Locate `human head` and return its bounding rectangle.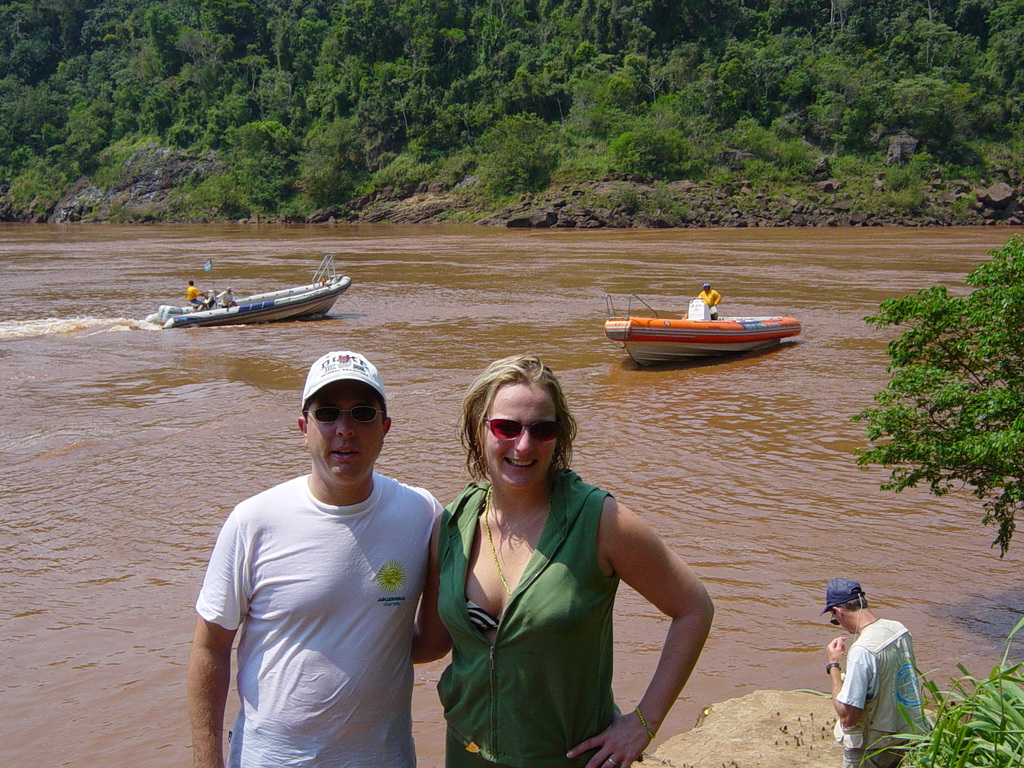
pyautogui.locateOnScreen(188, 279, 193, 285).
